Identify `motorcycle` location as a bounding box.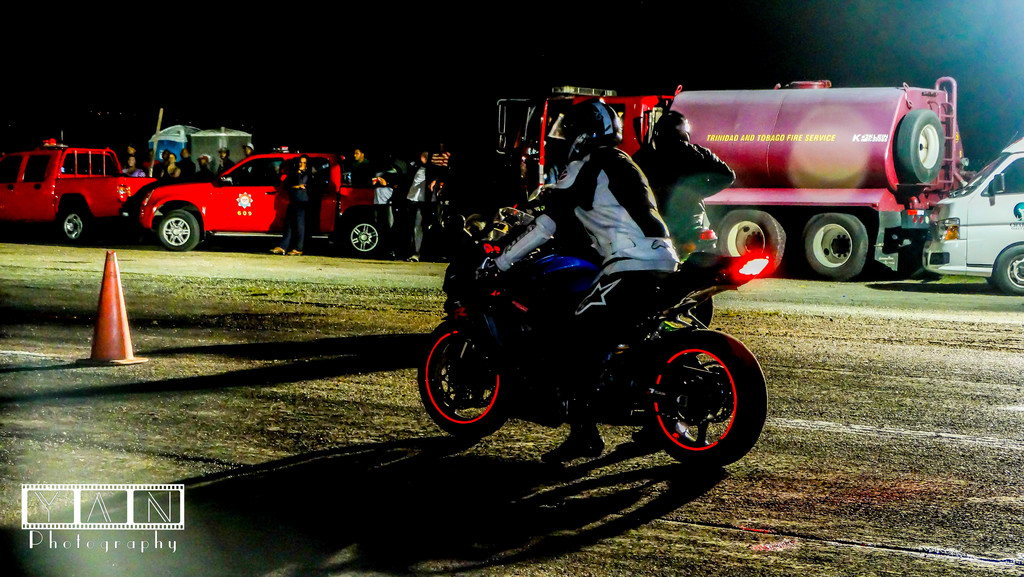
crop(417, 209, 770, 470).
